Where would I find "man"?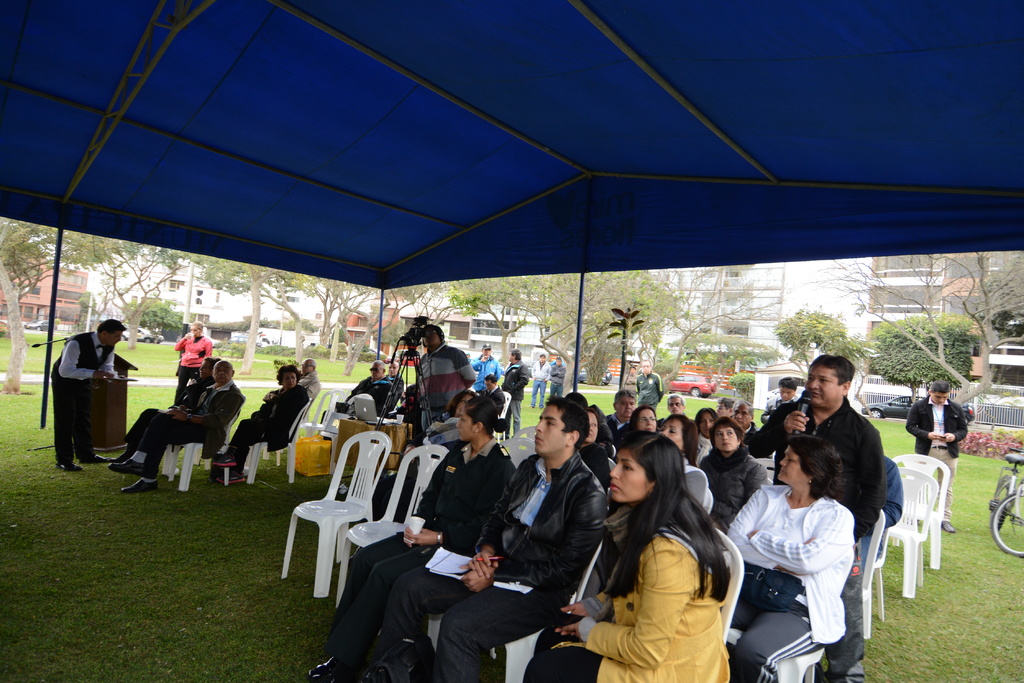
At 42:307:121:472.
